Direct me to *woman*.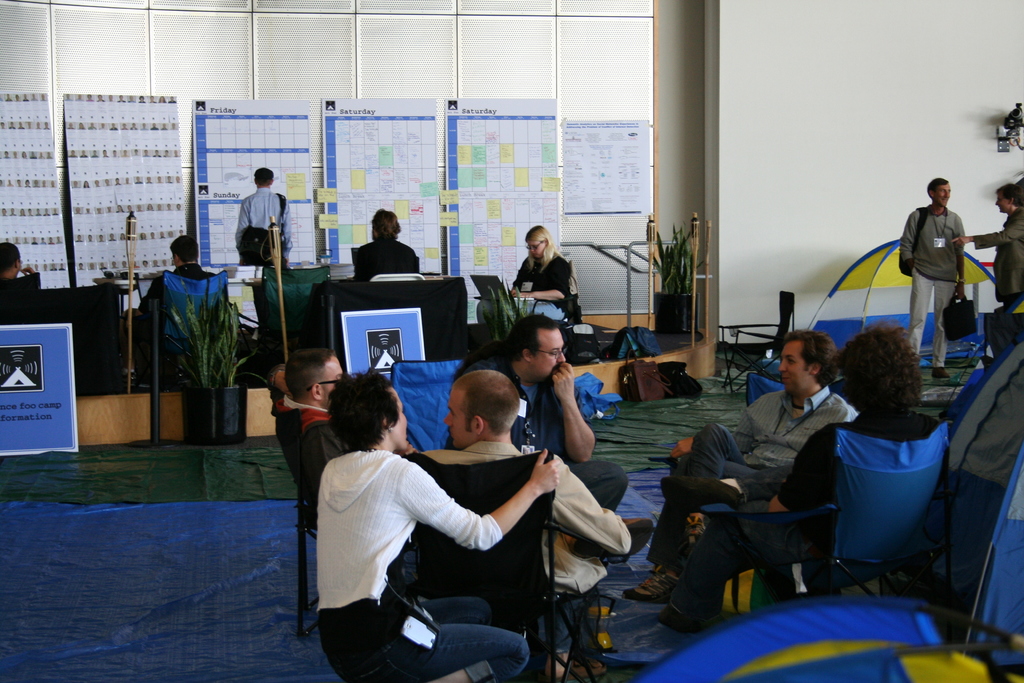
Direction: {"left": 475, "top": 225, "right": 570, "bottom": 325}.
